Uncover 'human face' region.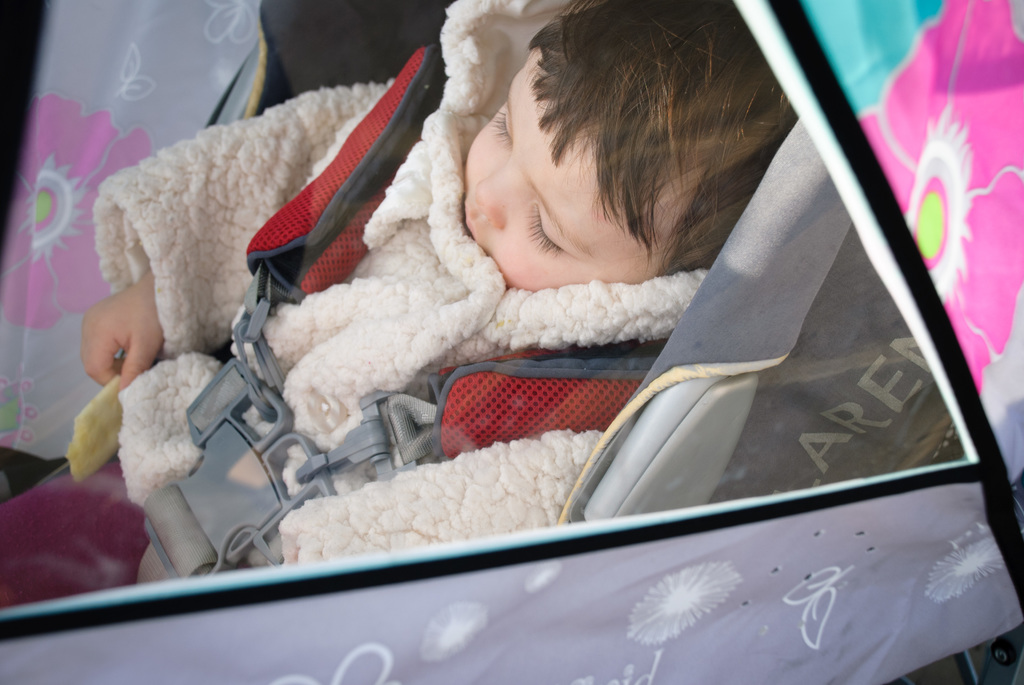
Uncovered: (left=461, top=42, right=659, bottom=287).
